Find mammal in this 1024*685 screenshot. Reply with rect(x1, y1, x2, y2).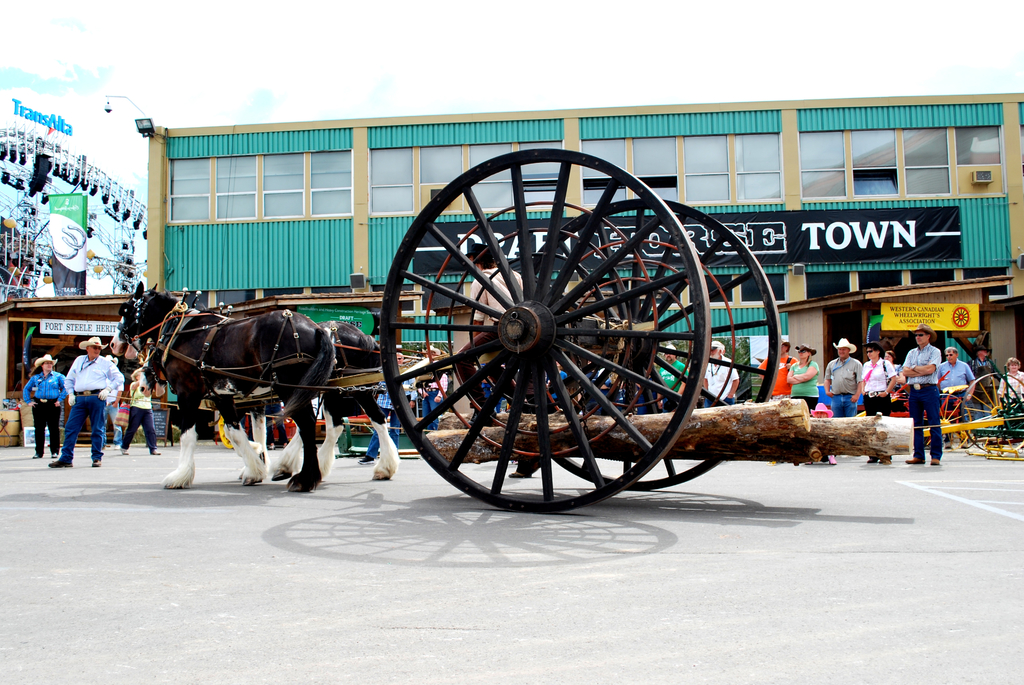
rect(889, 313, 955, 489).
